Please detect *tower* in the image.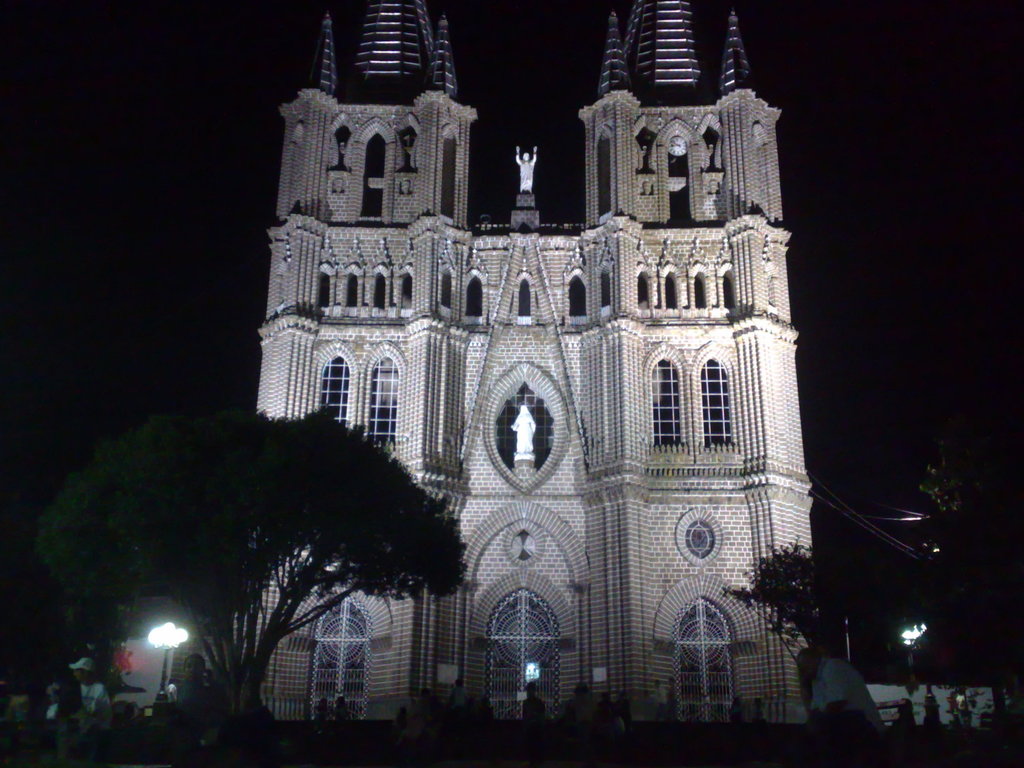
258:0:808:717.
